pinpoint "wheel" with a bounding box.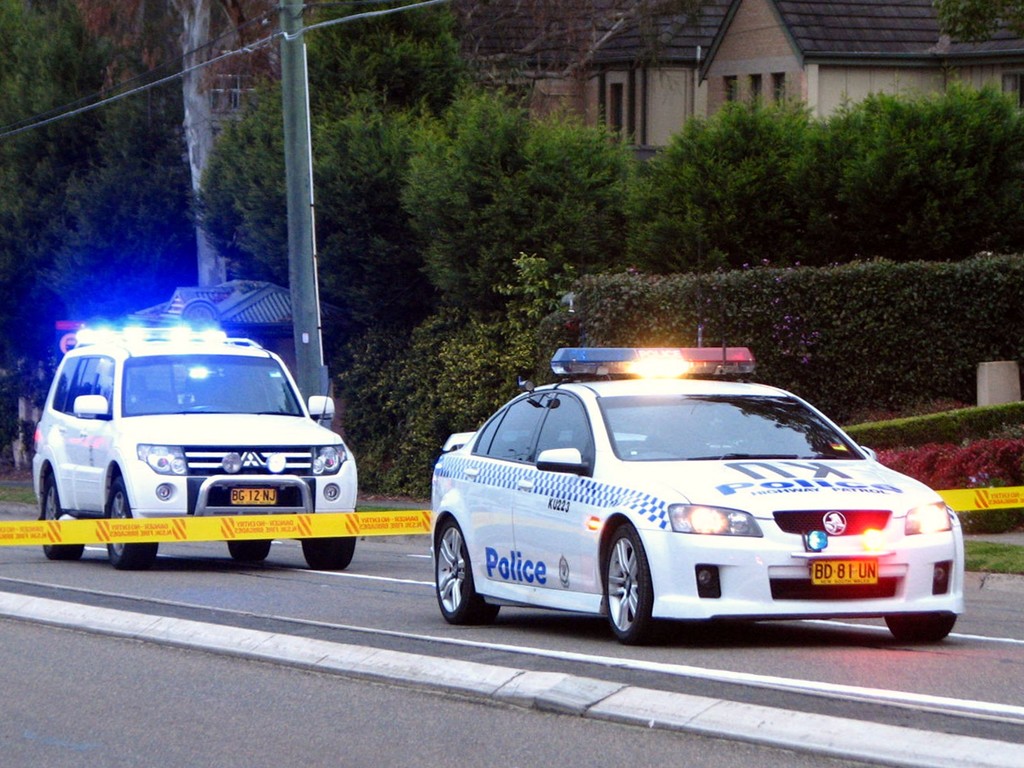
102/474/154/574.
